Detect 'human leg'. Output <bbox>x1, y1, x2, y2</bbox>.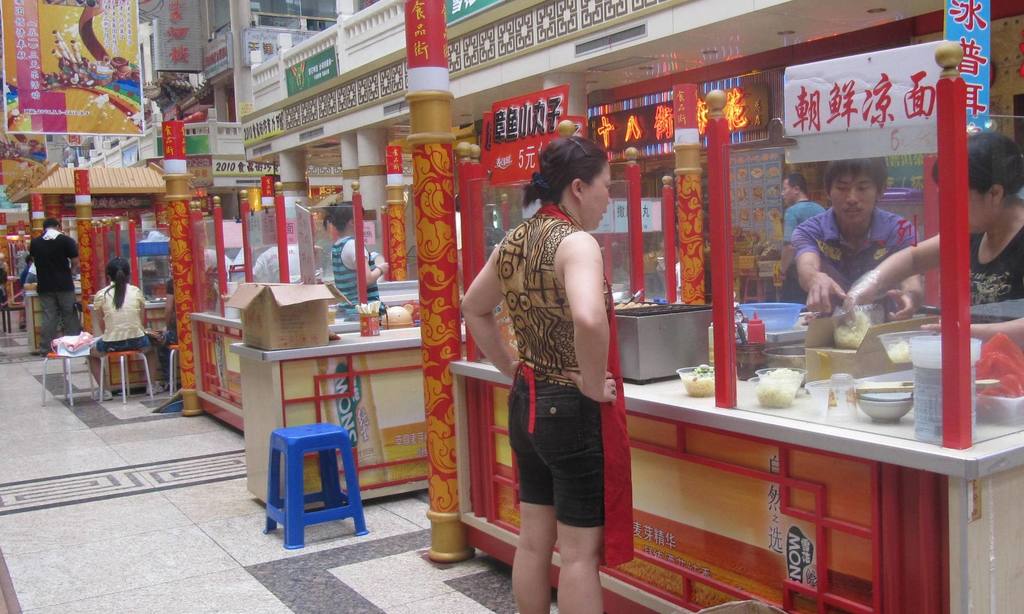
<bbox>130, 335, 165, 394</bbox>.
